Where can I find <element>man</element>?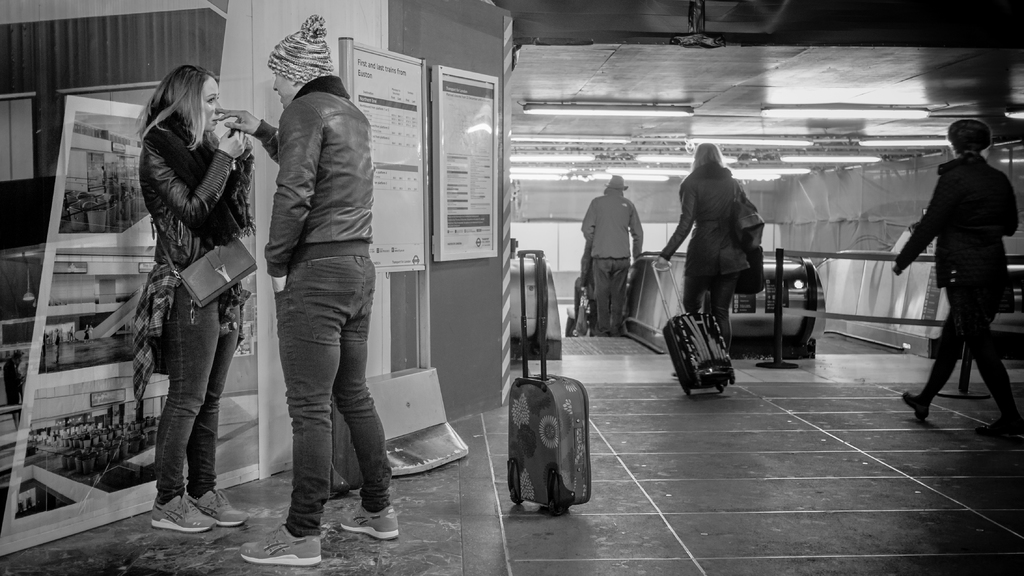
You can find it at bbox=[211, 12, 398, 563].
